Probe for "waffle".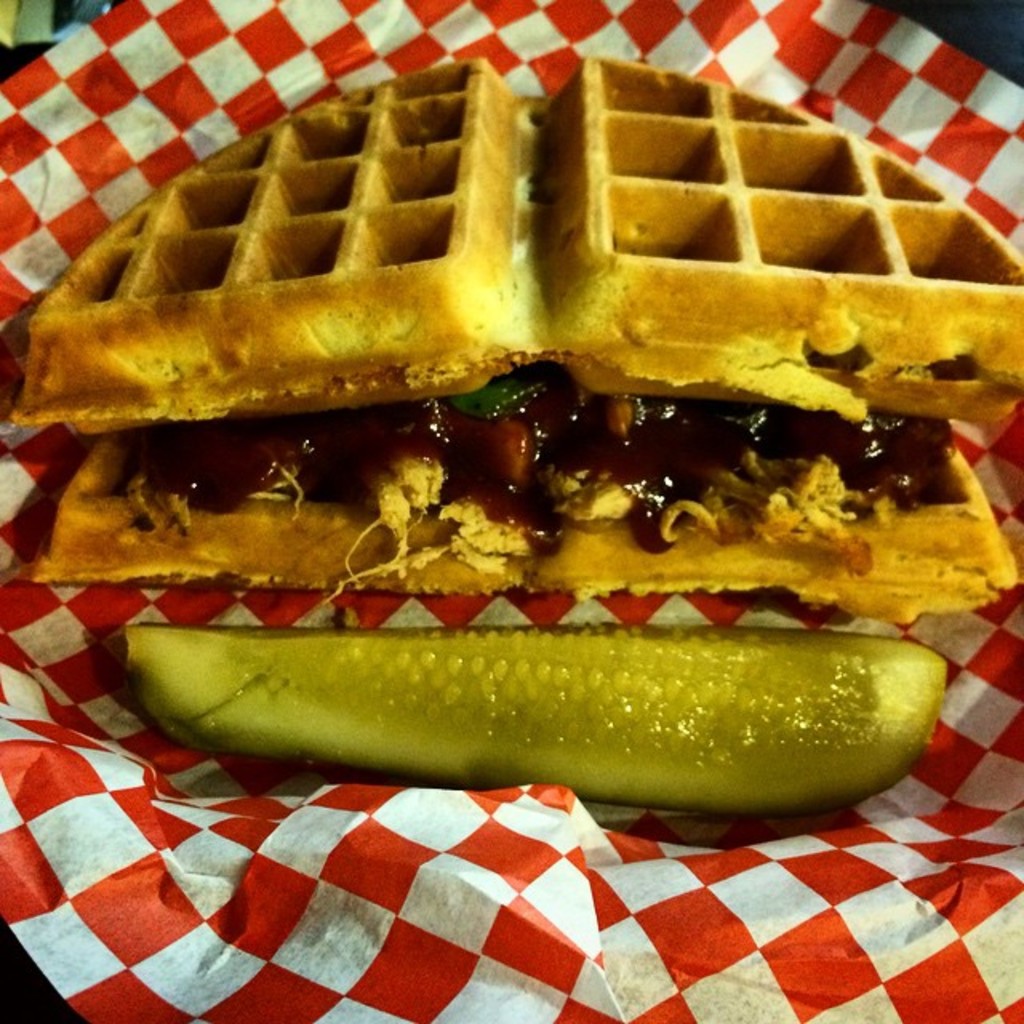
Probe result: box=[24, 442, 1022, 618].
